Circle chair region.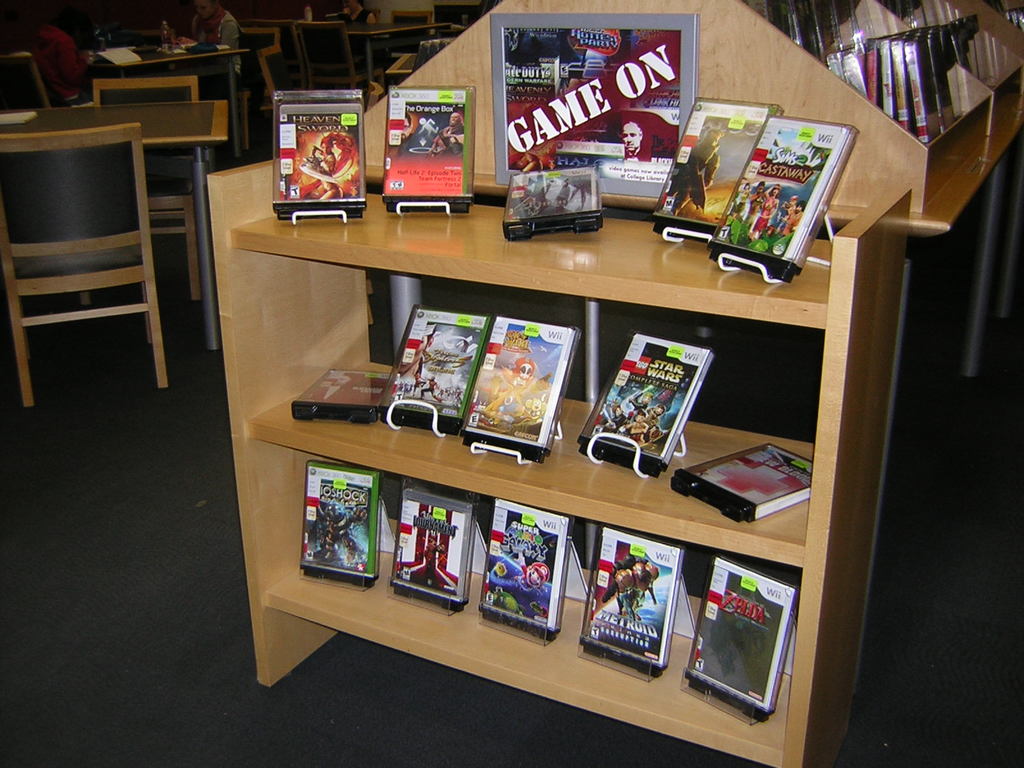
Region: [382, 54, 417, 93].
